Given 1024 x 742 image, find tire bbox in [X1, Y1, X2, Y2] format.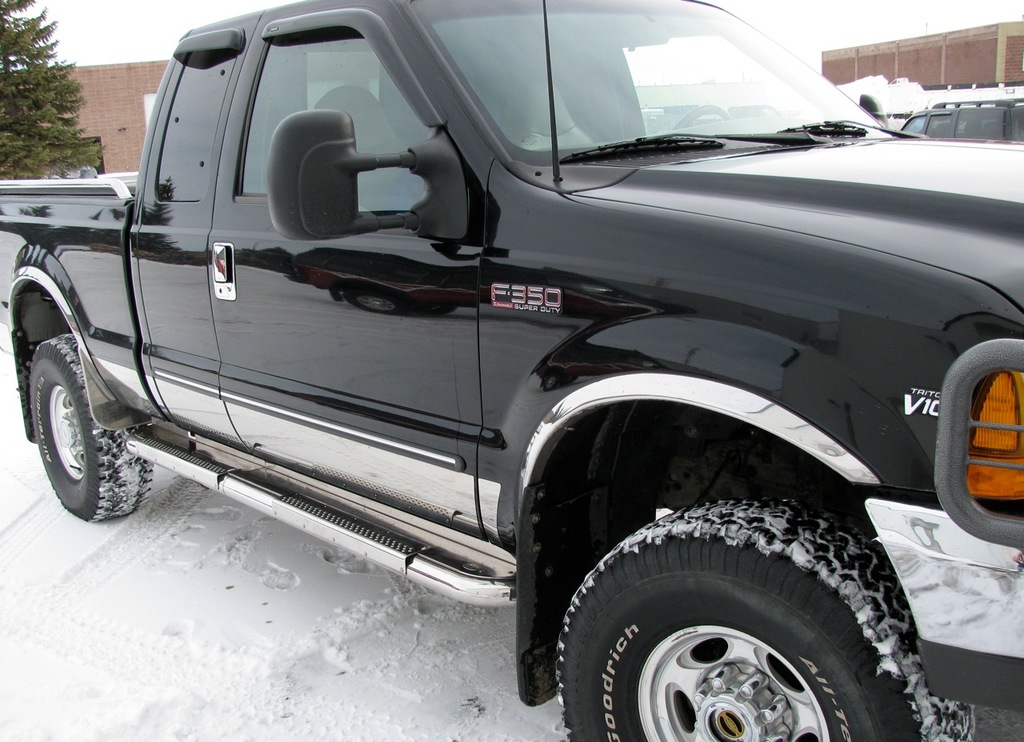
[27, 333, 156, 523].
